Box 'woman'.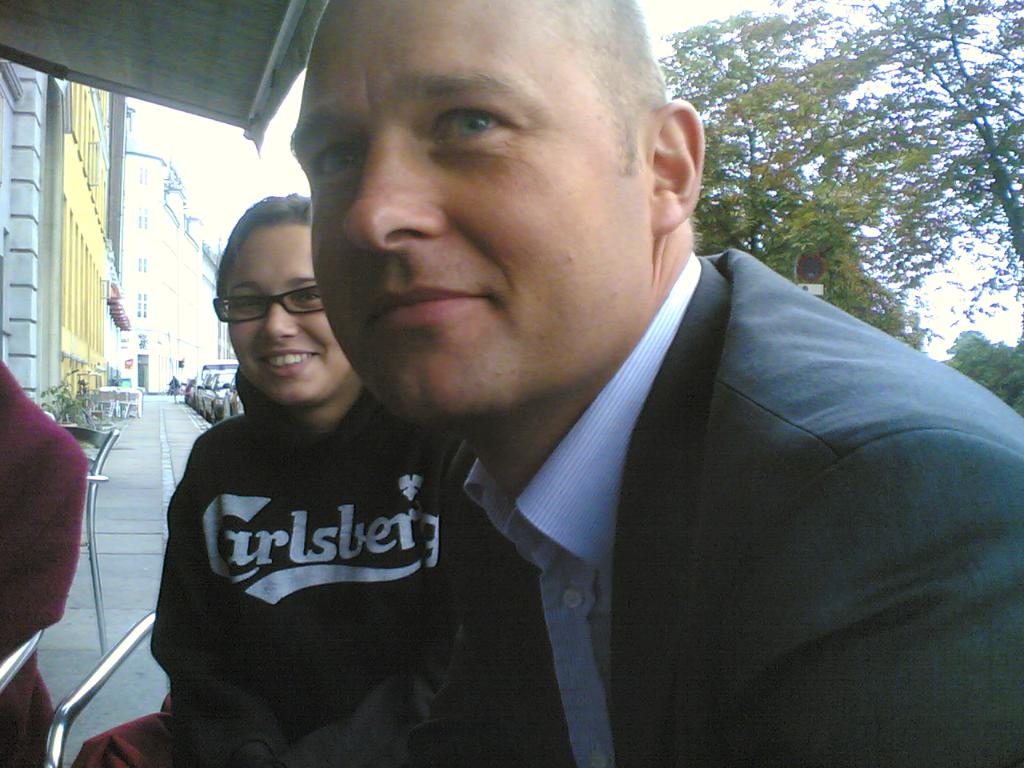
bbox=[86, 194, 525, 767].
